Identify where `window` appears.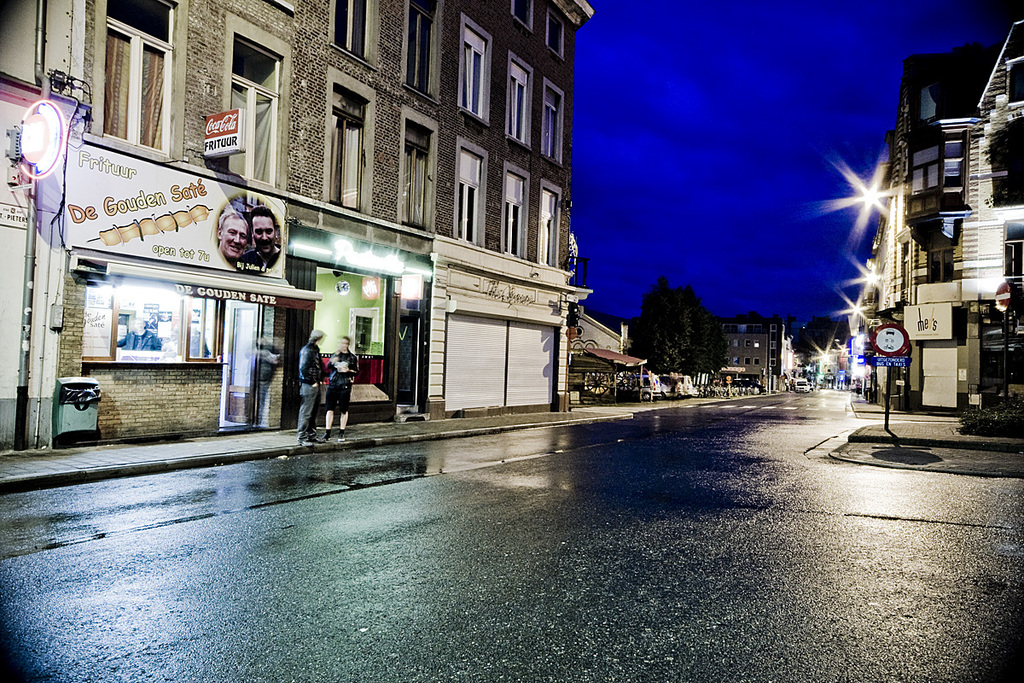
Appears at rect(406, 4, 439, 96).
